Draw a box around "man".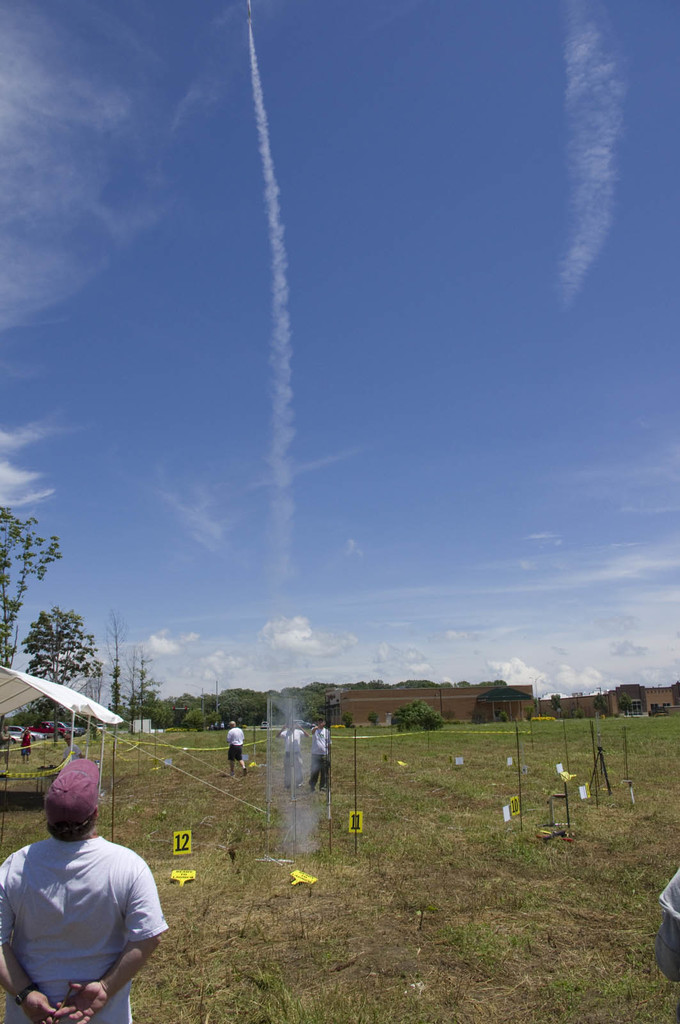
rect(273, 717, 304, 790).
